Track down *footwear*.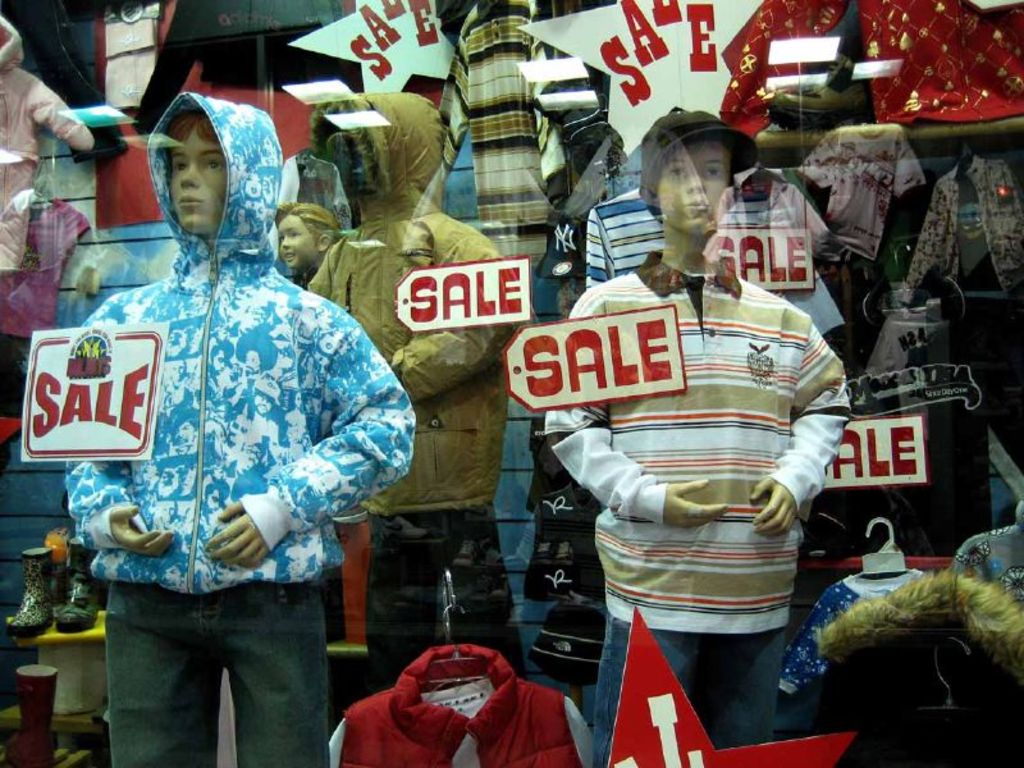
Tracked to bbox=(1, 547, 54, 637).
